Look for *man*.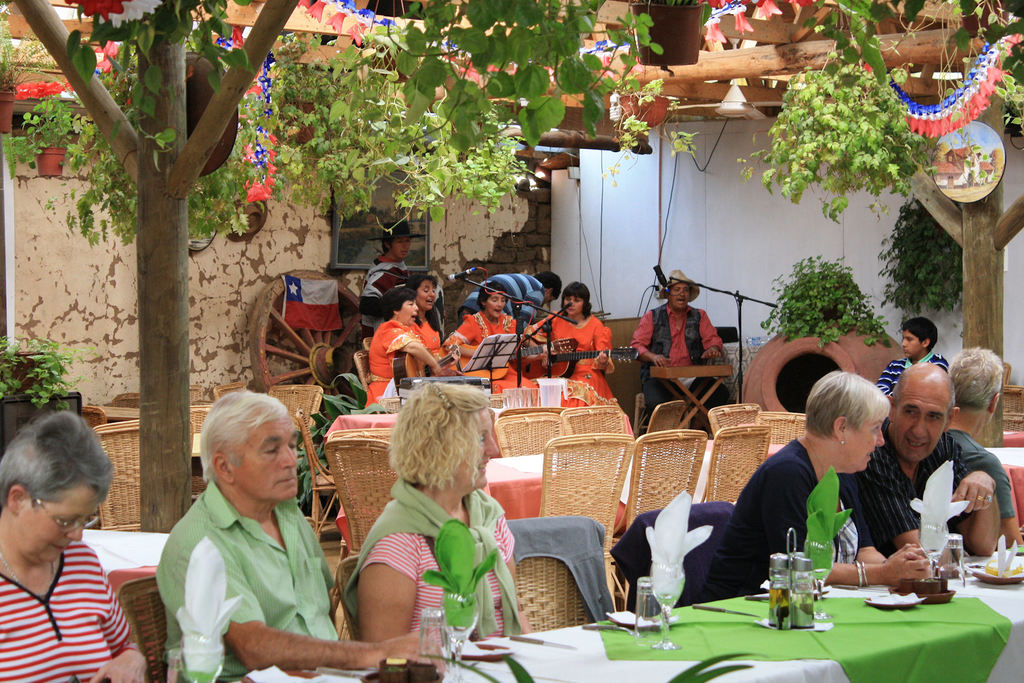
Found: [147, 386, 355, 679].
